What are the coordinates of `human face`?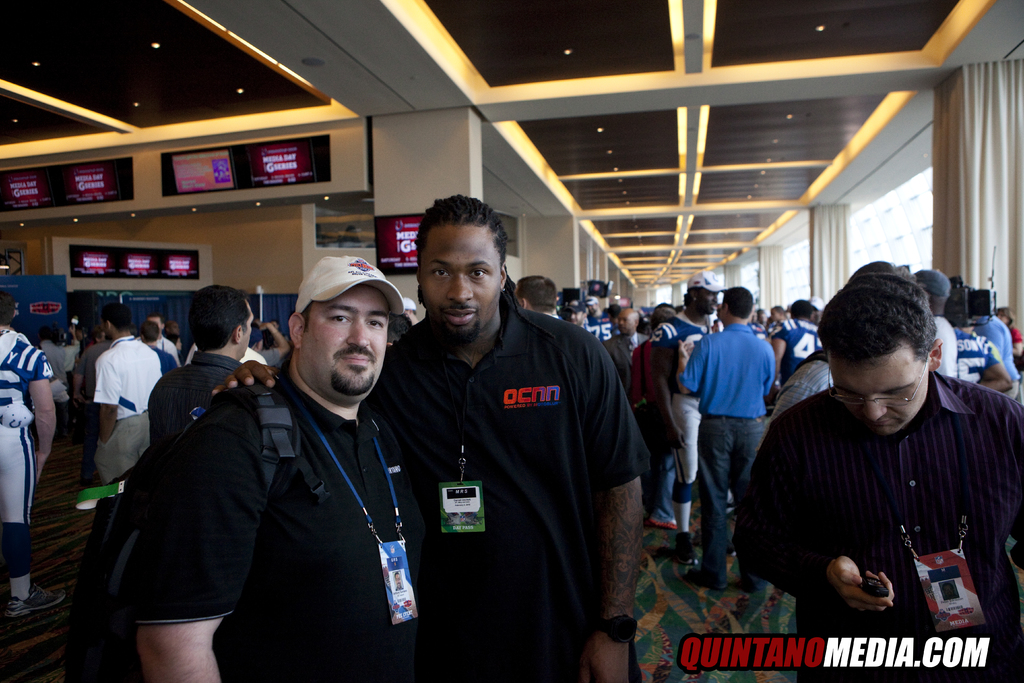
BBox(826, 367, 931, 434).
